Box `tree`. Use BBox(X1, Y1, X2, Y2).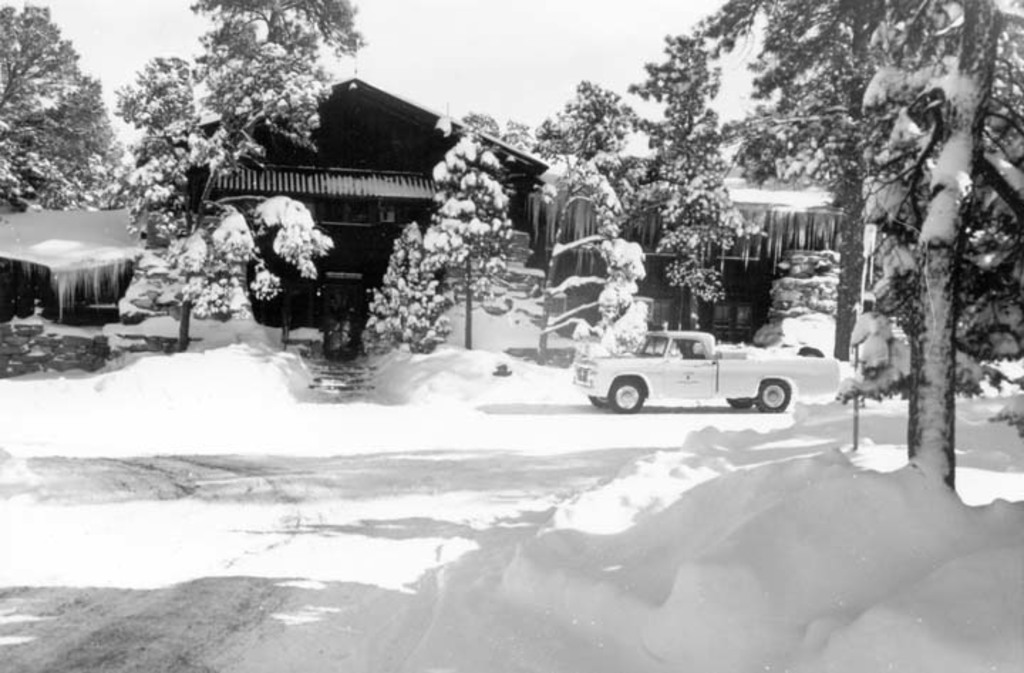
BBox(107, 21, 343, 353).
